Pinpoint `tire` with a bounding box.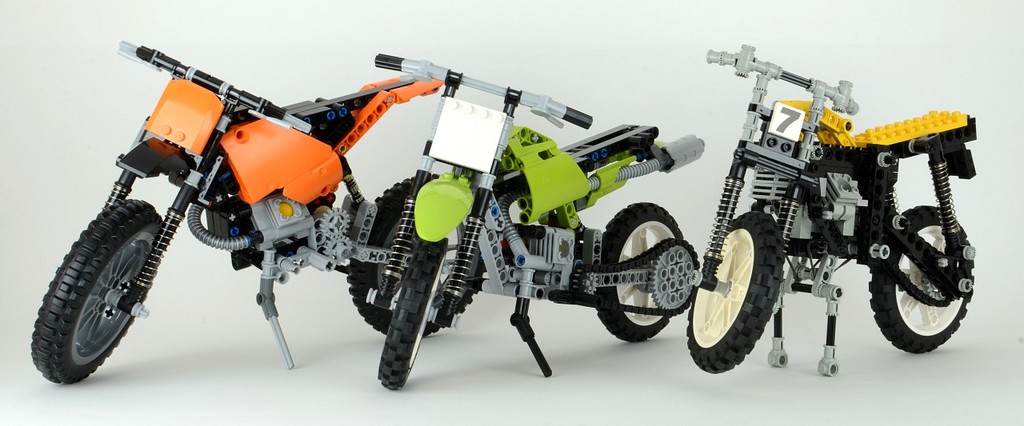
[x1=346, y1=176, x2=493, y2=332].
